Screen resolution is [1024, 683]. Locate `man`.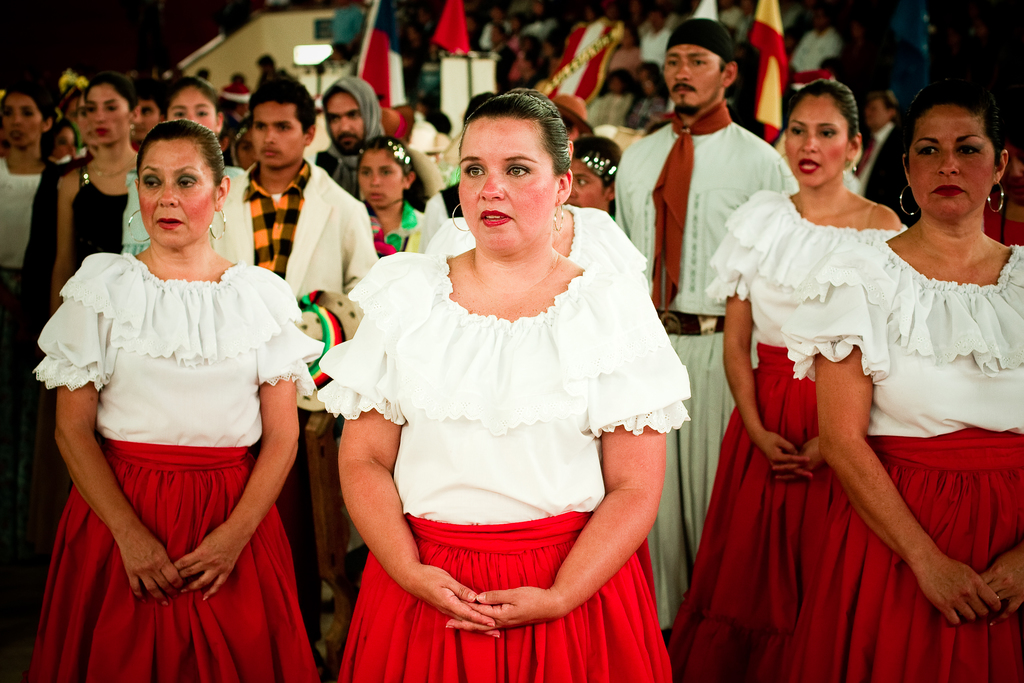
(left=610, top=13, right=799, bottom=638).
